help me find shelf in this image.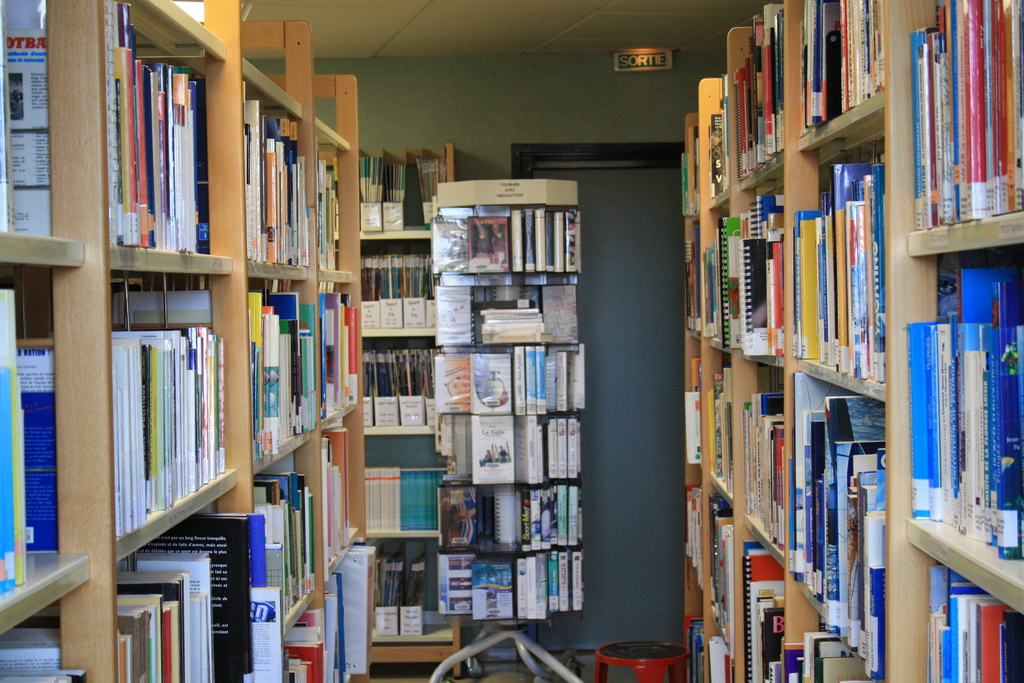
Found it: 236 21 315 115.
